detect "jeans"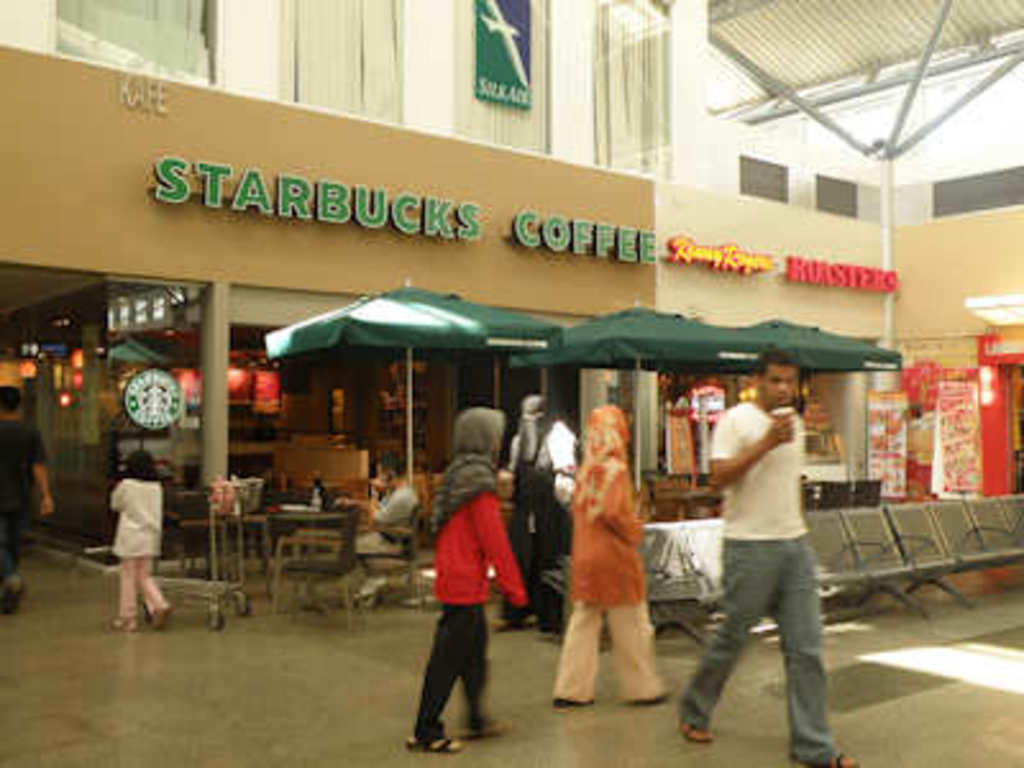
<region>0, 522, 26, 604</region>
